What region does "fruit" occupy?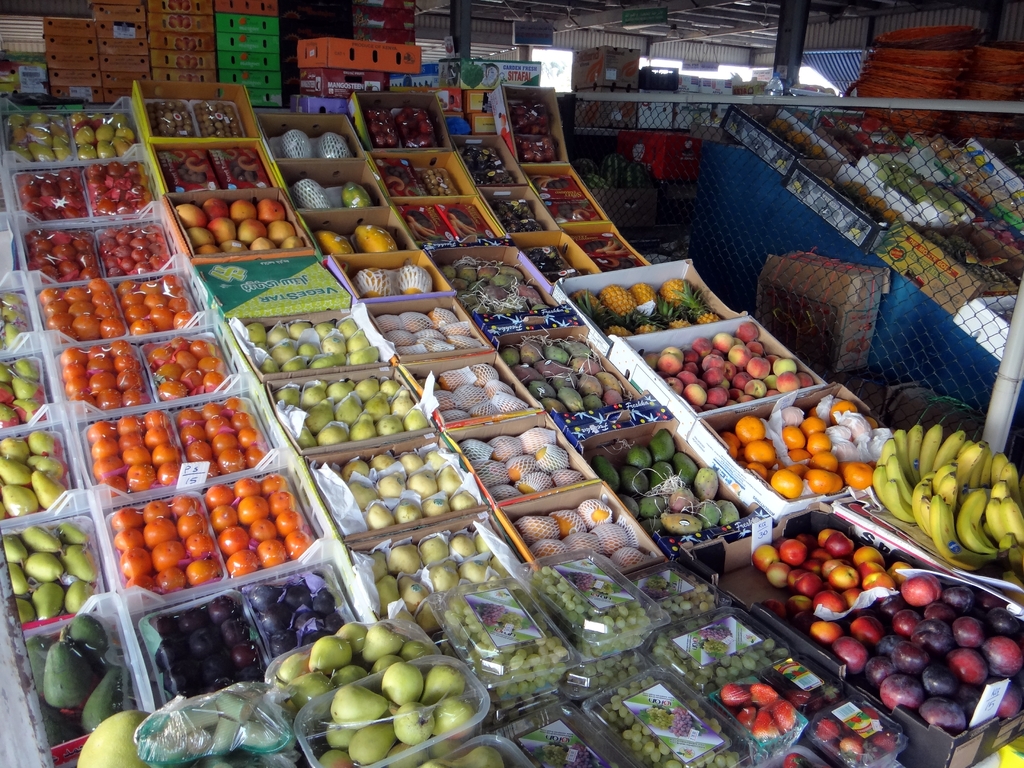
[317, 127, 356, 162].
